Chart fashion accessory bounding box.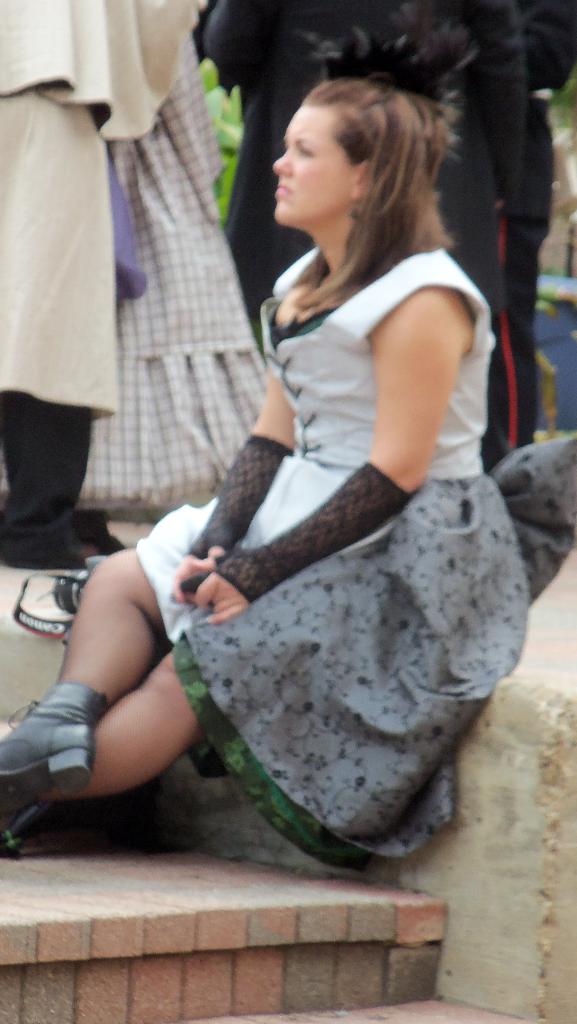
Charted: box(184, 431, 286, 572).
